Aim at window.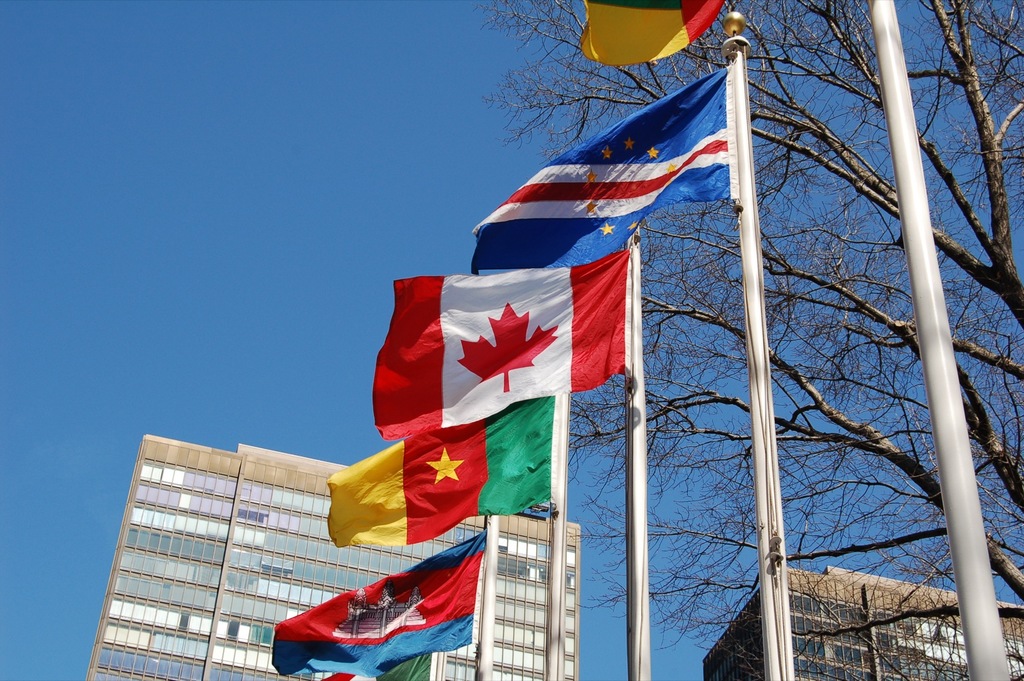
Aimed at x1=225, y1=616, x2=241, y2=639.
